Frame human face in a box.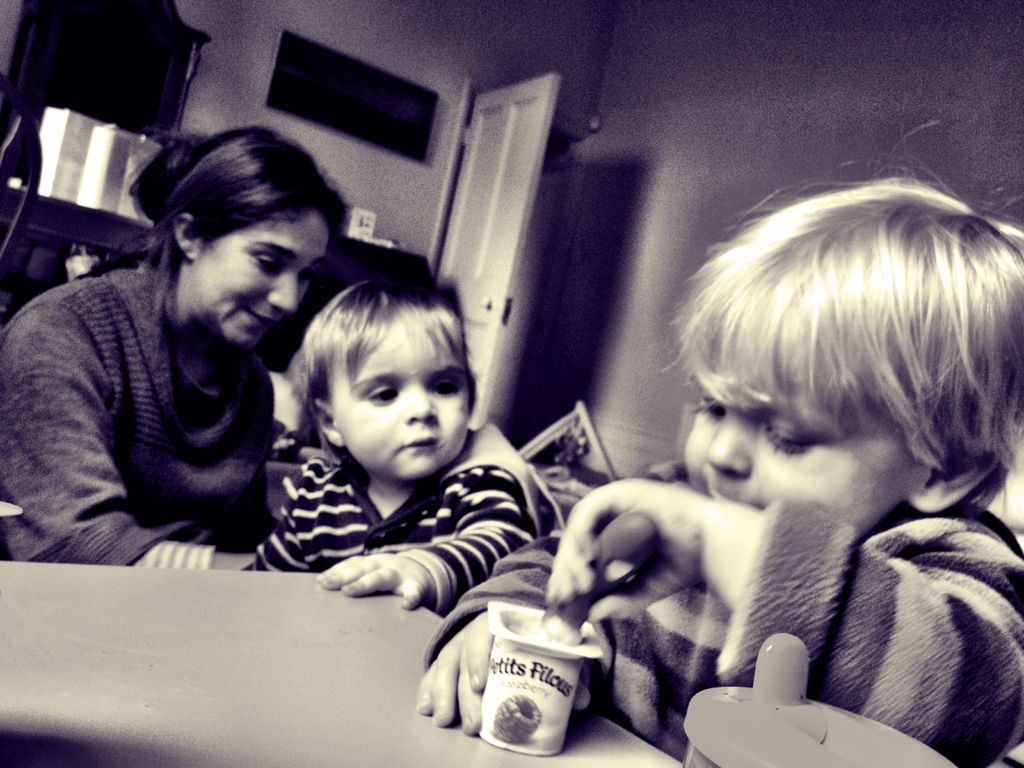
[x1=188, y1=212, x2=329, y2=346].
